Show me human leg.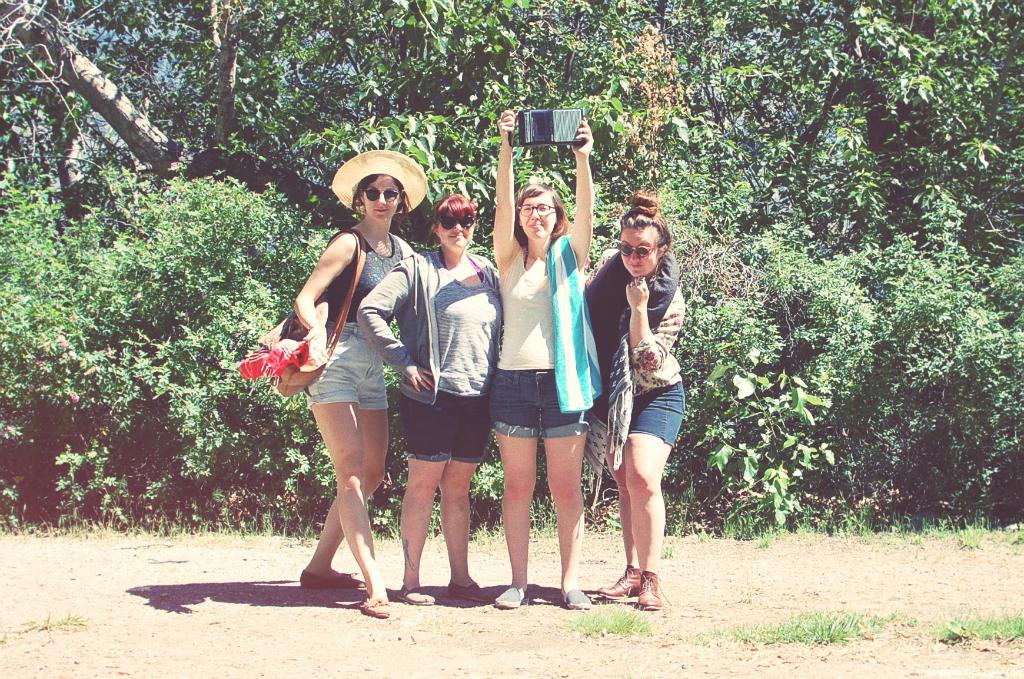
human leg is here: pyautogui.locateOnScreen(397, 398, 439, 602).
